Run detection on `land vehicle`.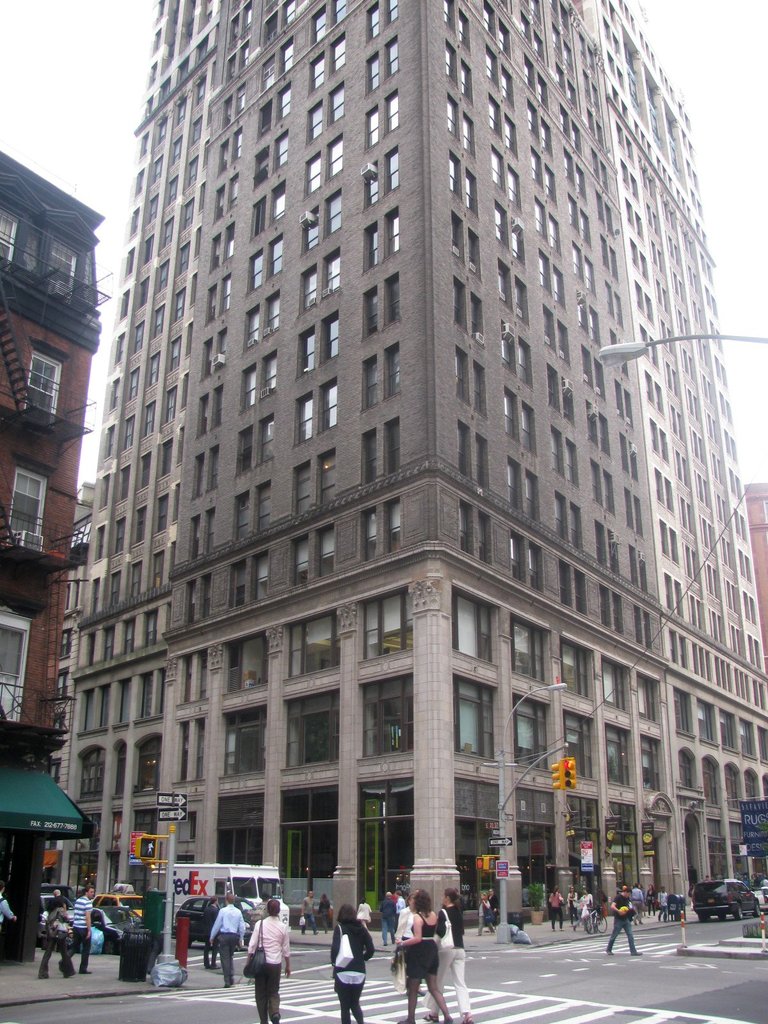
Result: <bbox>688, 877, 763, 924</bbox>.
